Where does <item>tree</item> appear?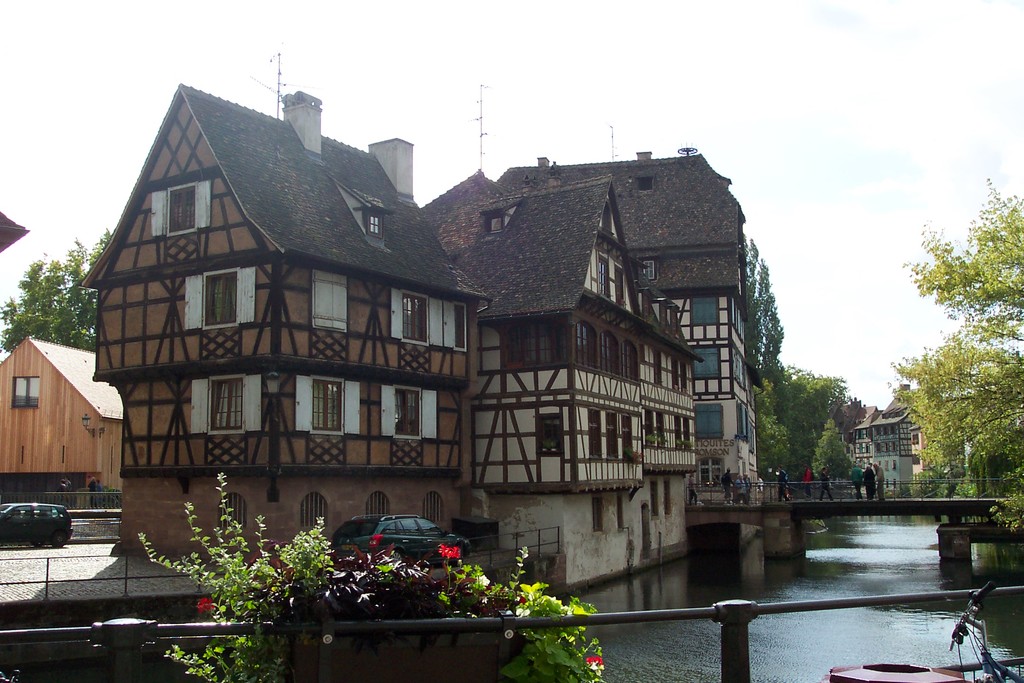
Appears at {"x1": 748, "y1": 382, "x2": 790, "y2": 477}.
